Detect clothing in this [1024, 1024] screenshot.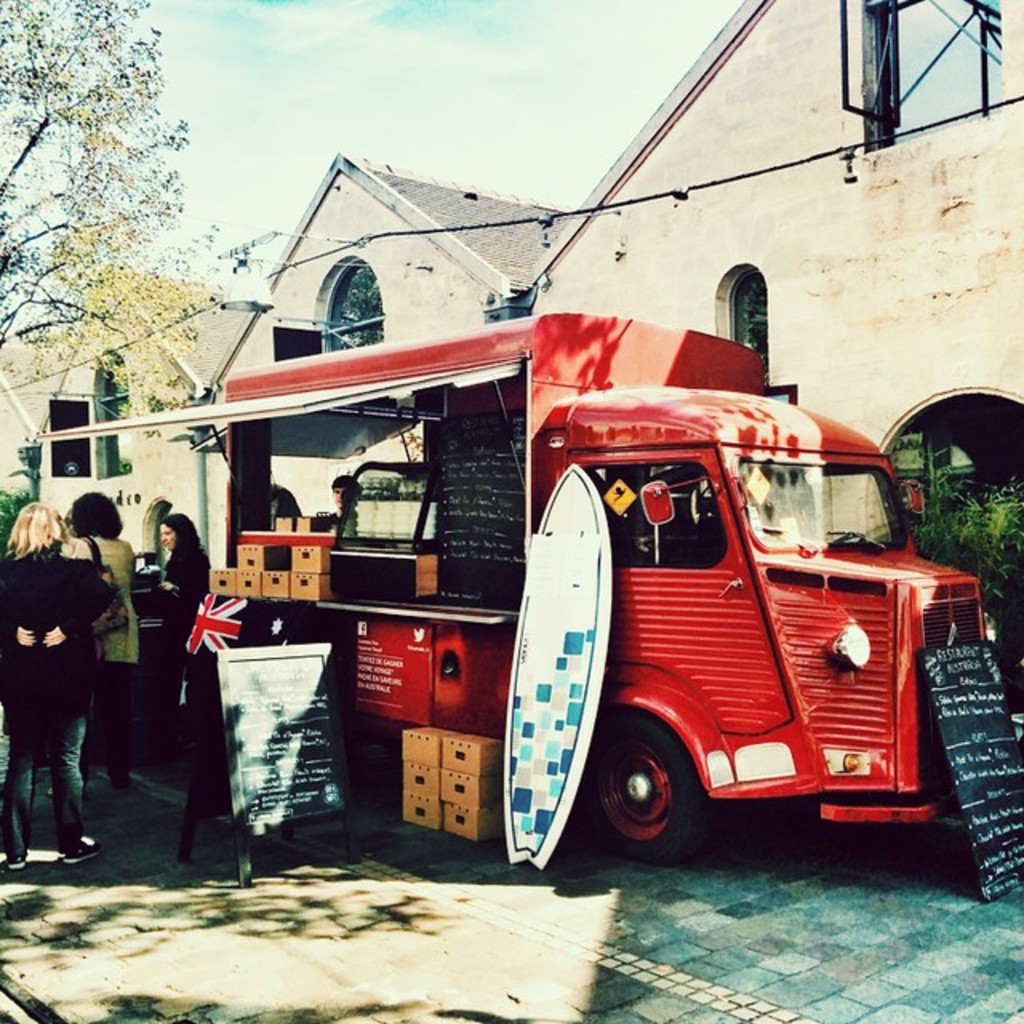
Detection: box(152, 534, 216, 696).
